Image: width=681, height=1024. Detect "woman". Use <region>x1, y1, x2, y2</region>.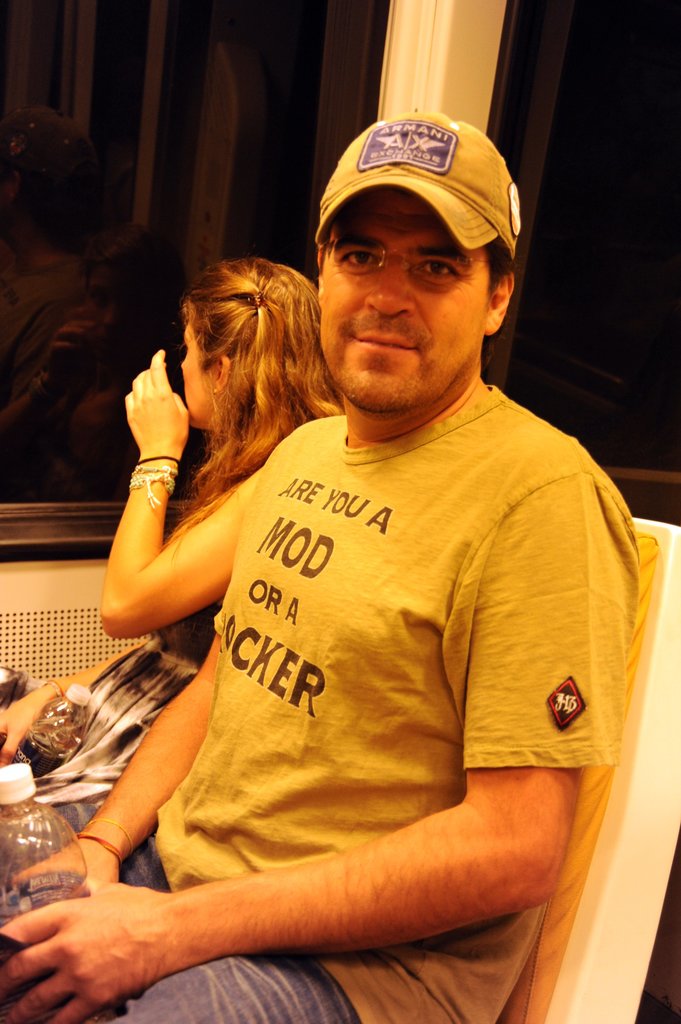
<region>0, 257, 337, 811</region>.
